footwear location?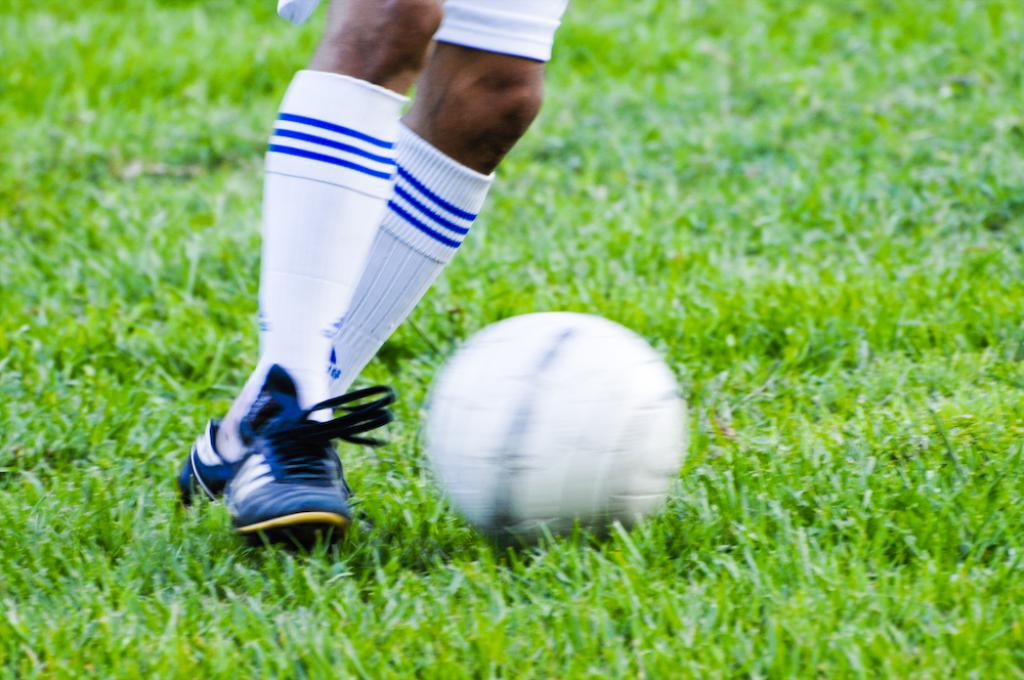
169 366 265 483
